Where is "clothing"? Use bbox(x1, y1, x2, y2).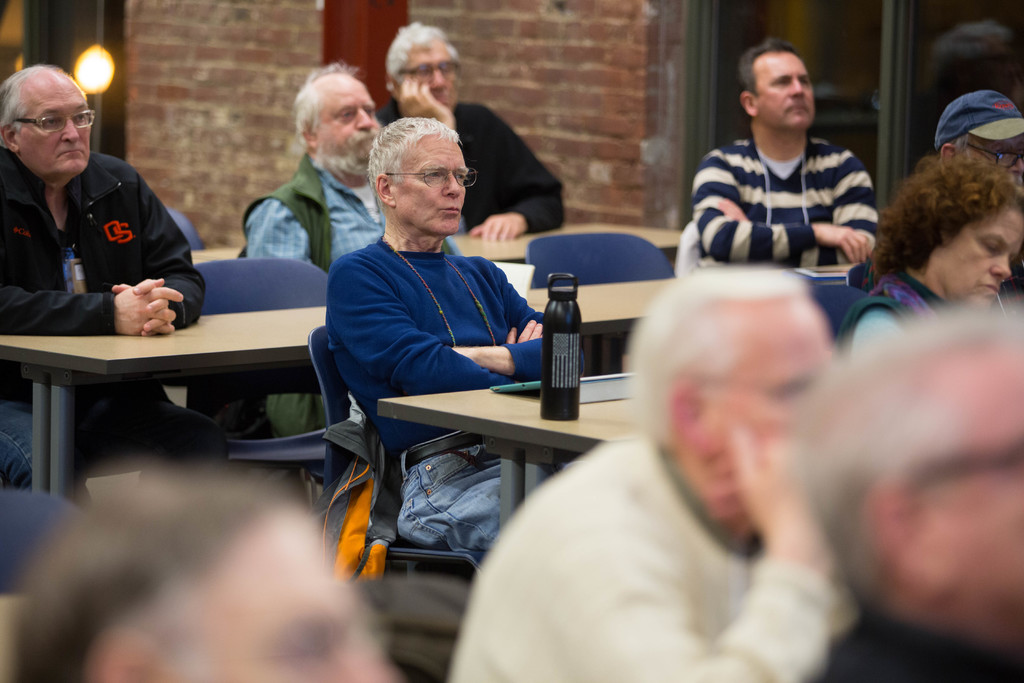
bbox(691, 90, 894, 268).
